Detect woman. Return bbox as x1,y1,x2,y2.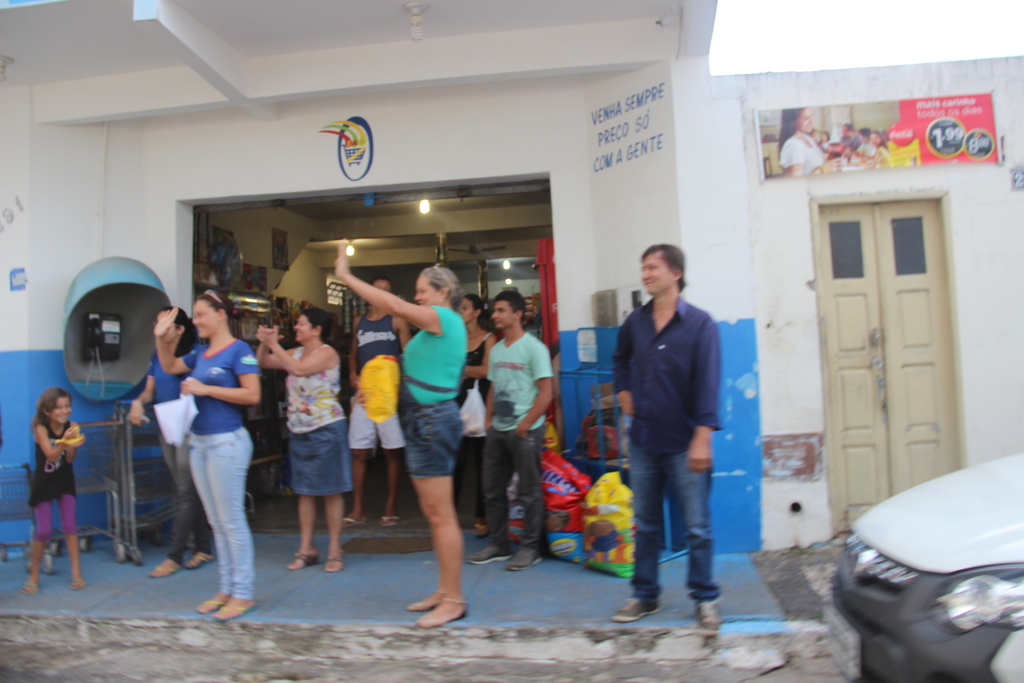
257,294,354,580.
